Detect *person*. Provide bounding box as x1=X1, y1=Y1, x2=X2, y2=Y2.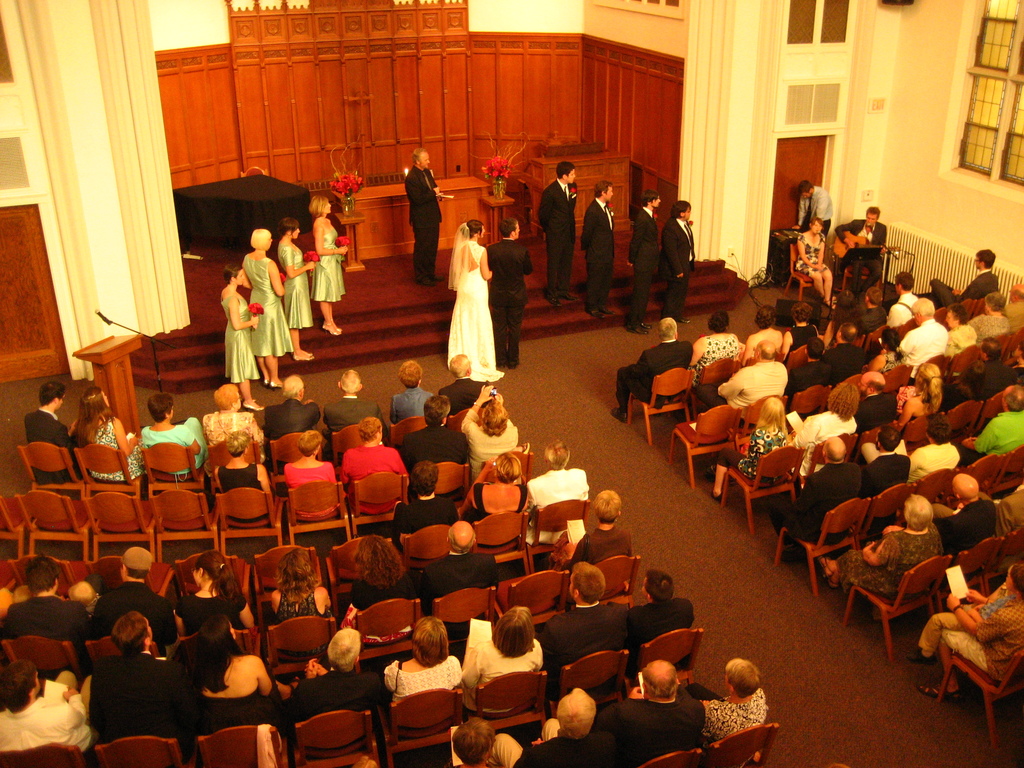
x1=485, y1=214, x2=536, y2=373.
